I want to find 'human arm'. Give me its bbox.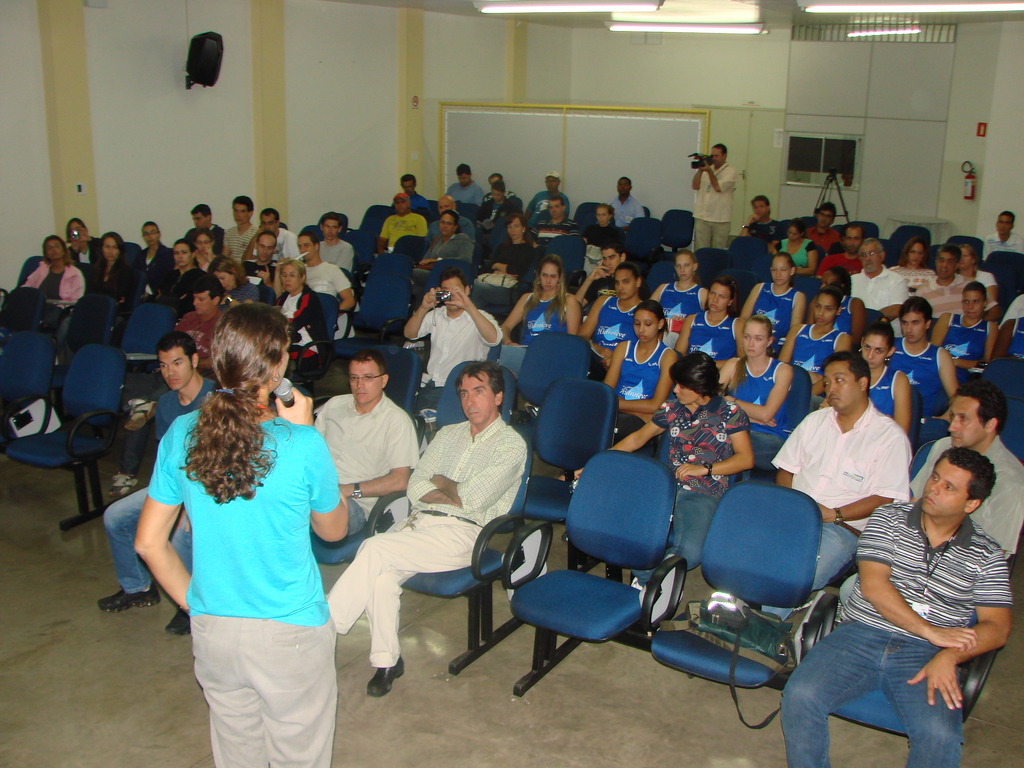
bbox=[571, 257, 612, 298].
